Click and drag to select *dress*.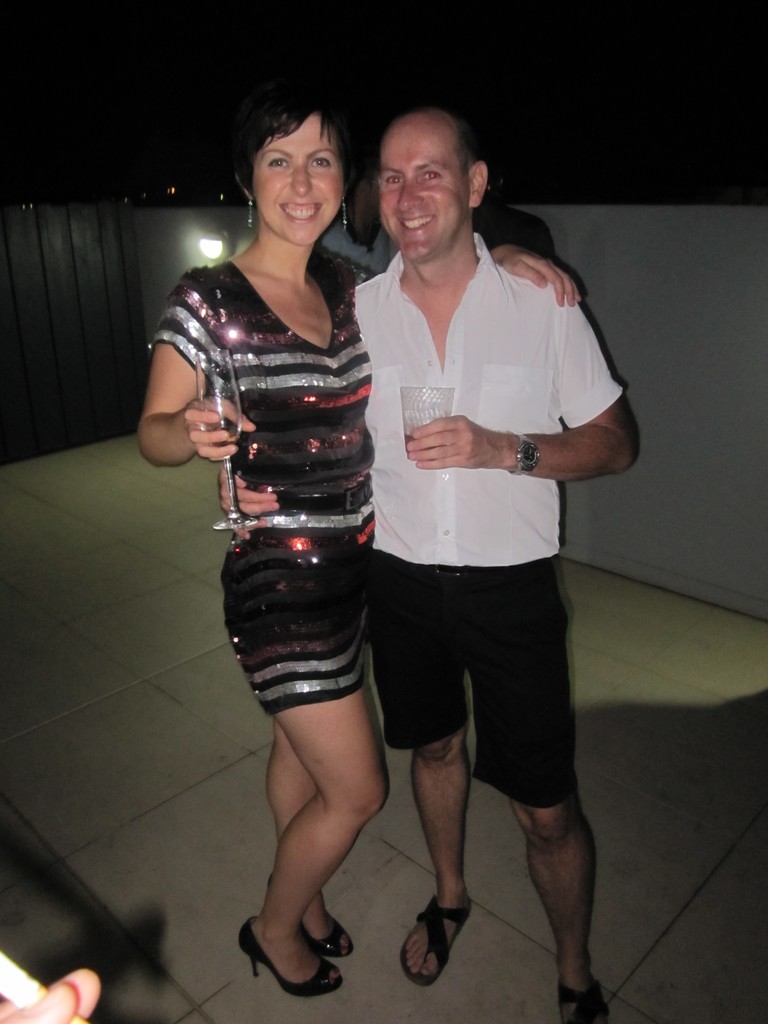
Selection: Rect(154, 257, 374, 708).
